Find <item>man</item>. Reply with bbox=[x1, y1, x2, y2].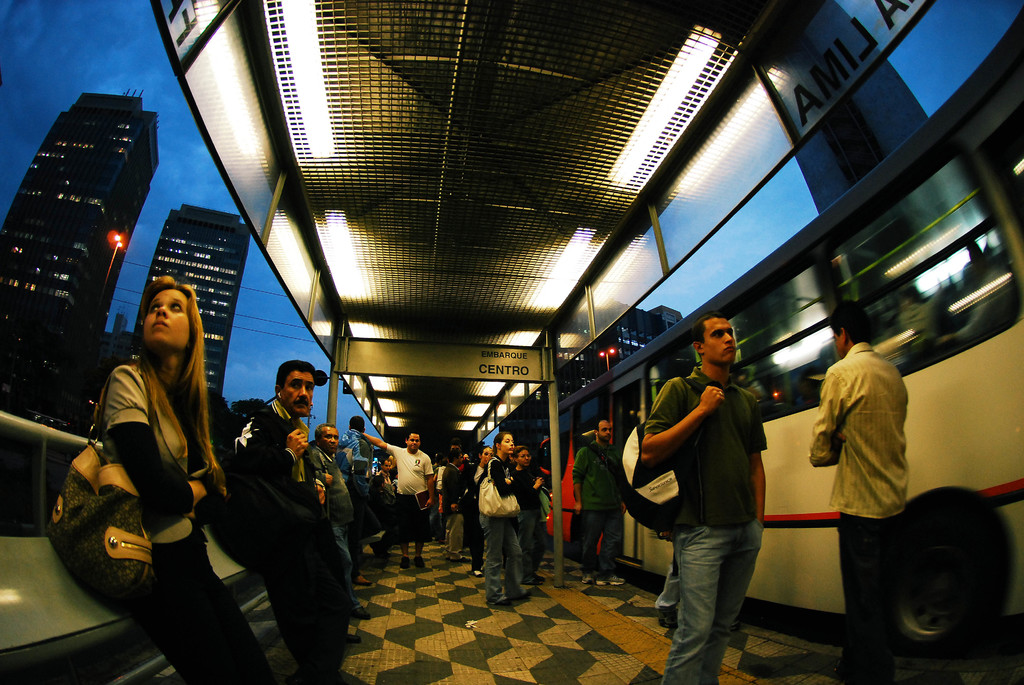
bbox=[302, 420, 365, 572].
